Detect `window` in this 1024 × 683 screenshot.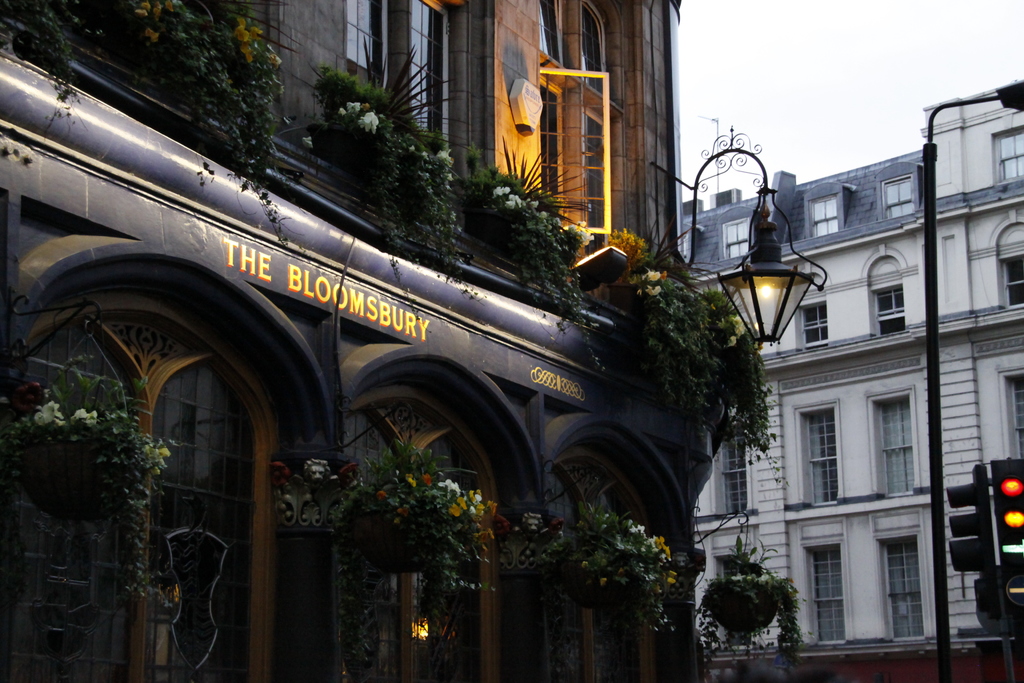
Detection: rect(886, 173, 909, 215).
